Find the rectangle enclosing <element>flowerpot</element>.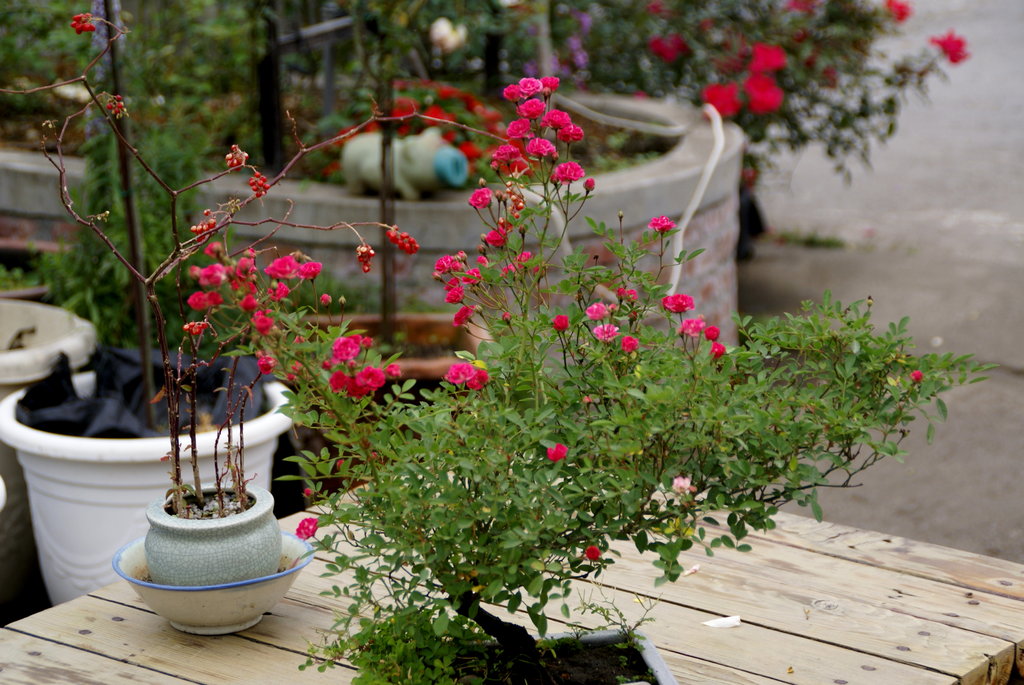
x1=0, y1=294, x2=93, y2=549.
